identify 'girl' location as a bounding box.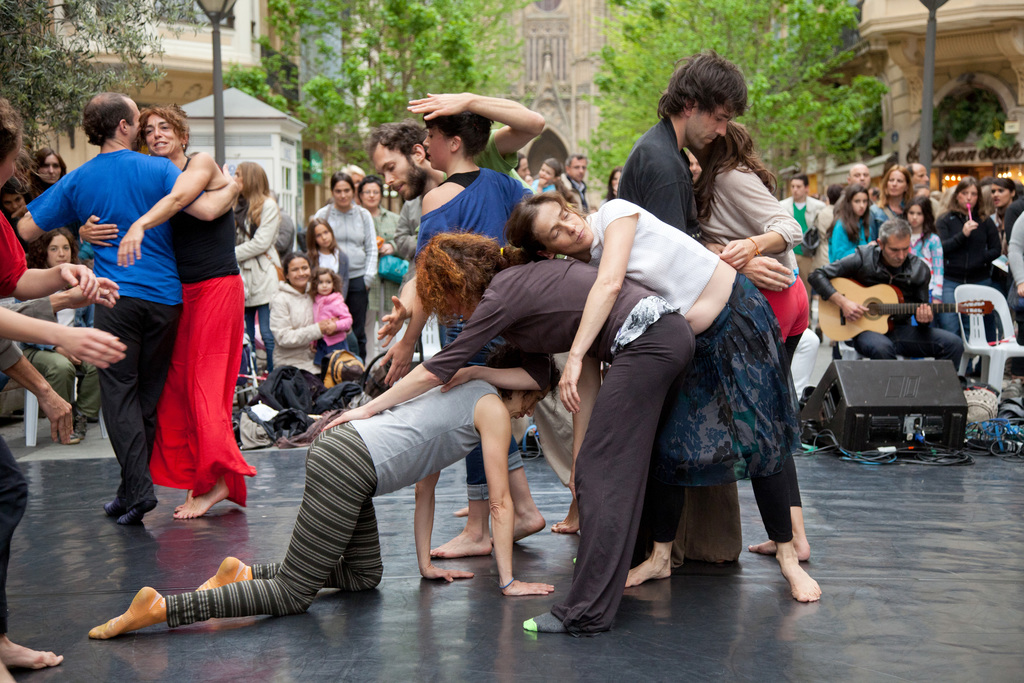
308/268/351/356.
